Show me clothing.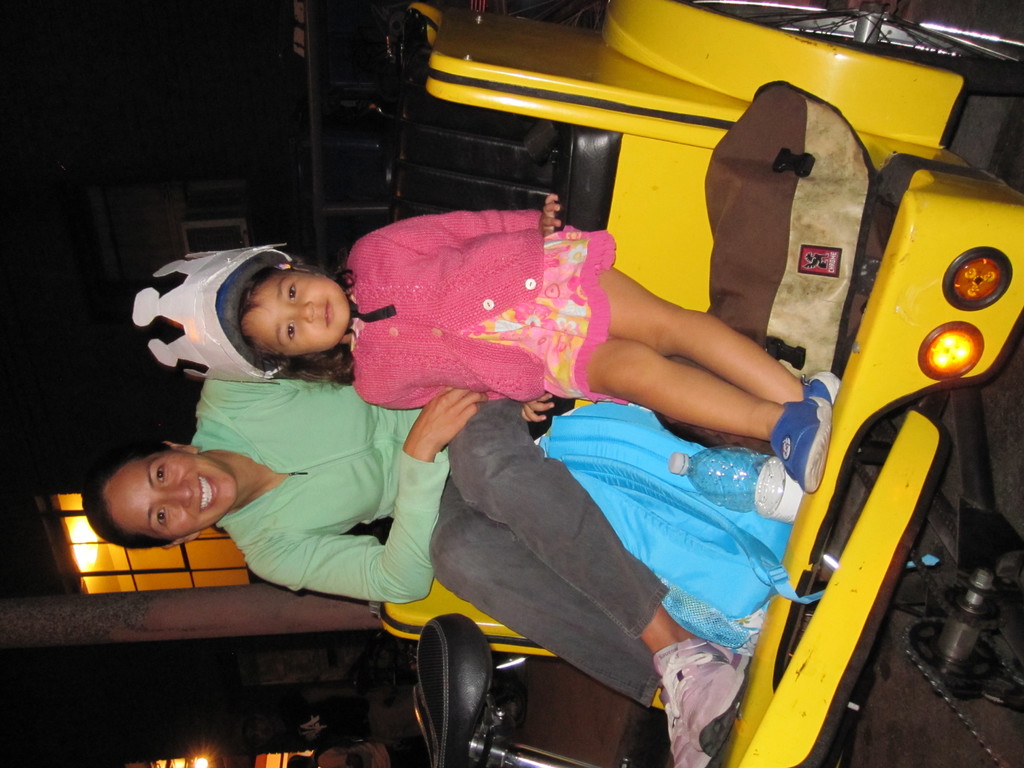
clothing is here: x1=342, y1=215, x2=637, y2=431.
